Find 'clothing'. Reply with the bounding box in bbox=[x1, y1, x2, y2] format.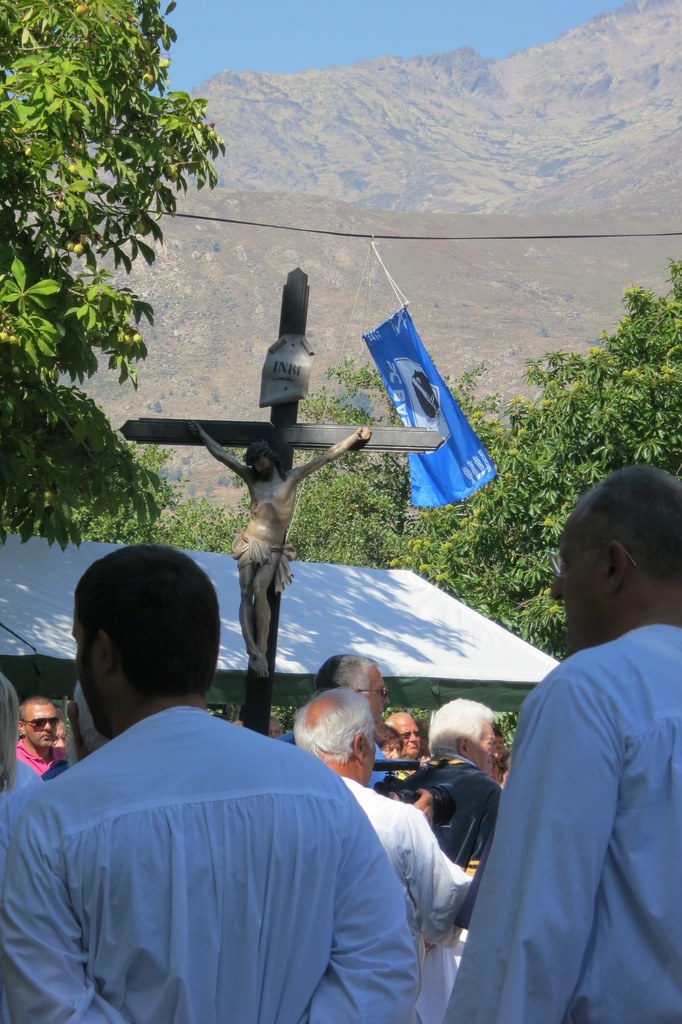
bbox=[426, 753, 498, 863].
